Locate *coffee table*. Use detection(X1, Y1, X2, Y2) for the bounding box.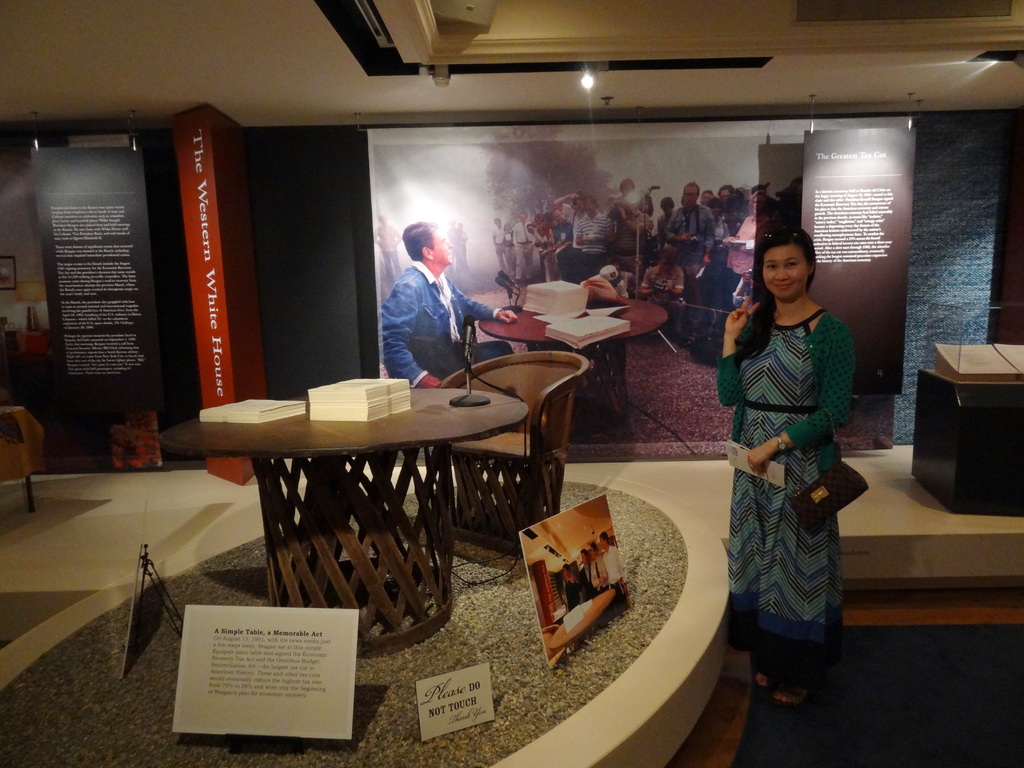
detection(206, 336, 589, 621).
